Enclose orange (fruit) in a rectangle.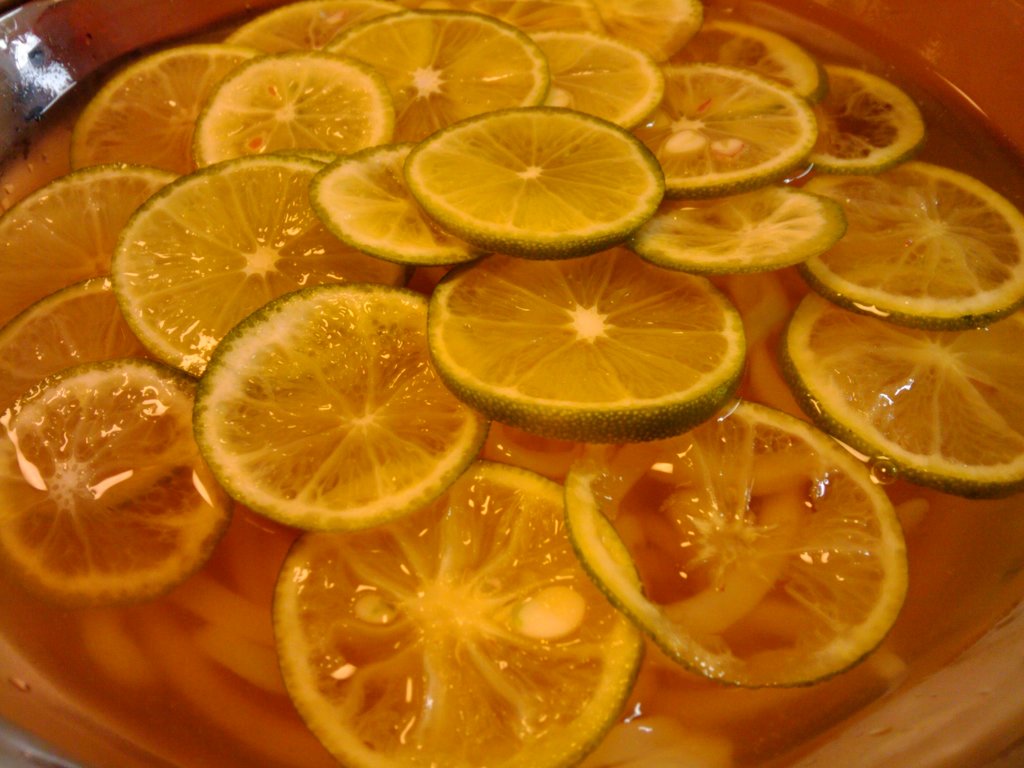
650:192:841:276.
